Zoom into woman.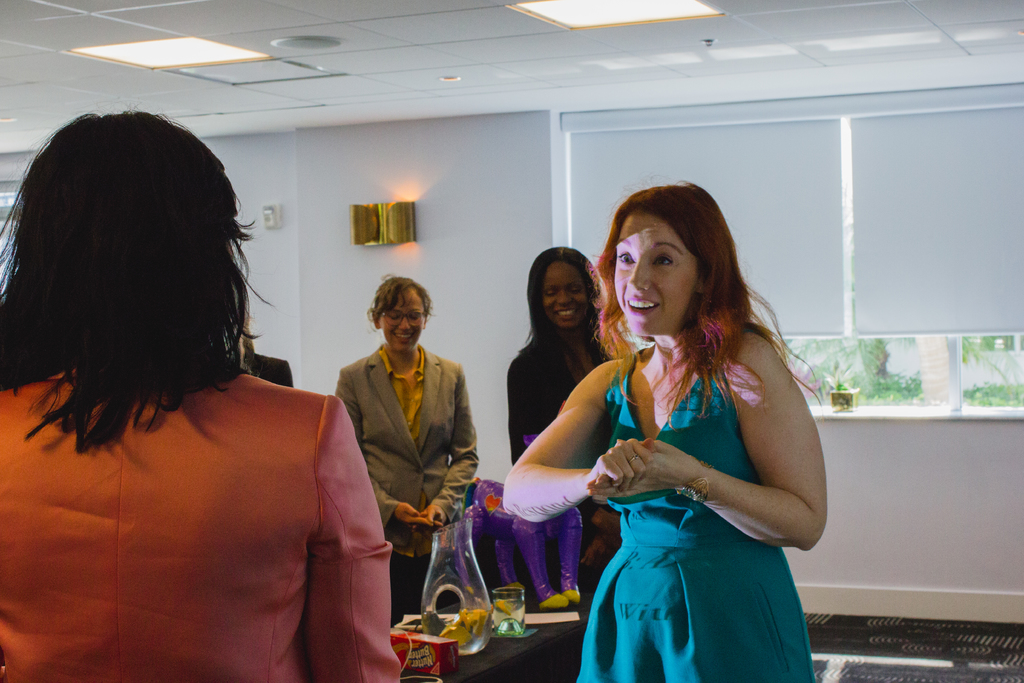
Zoom target: 562/167/829/681.
